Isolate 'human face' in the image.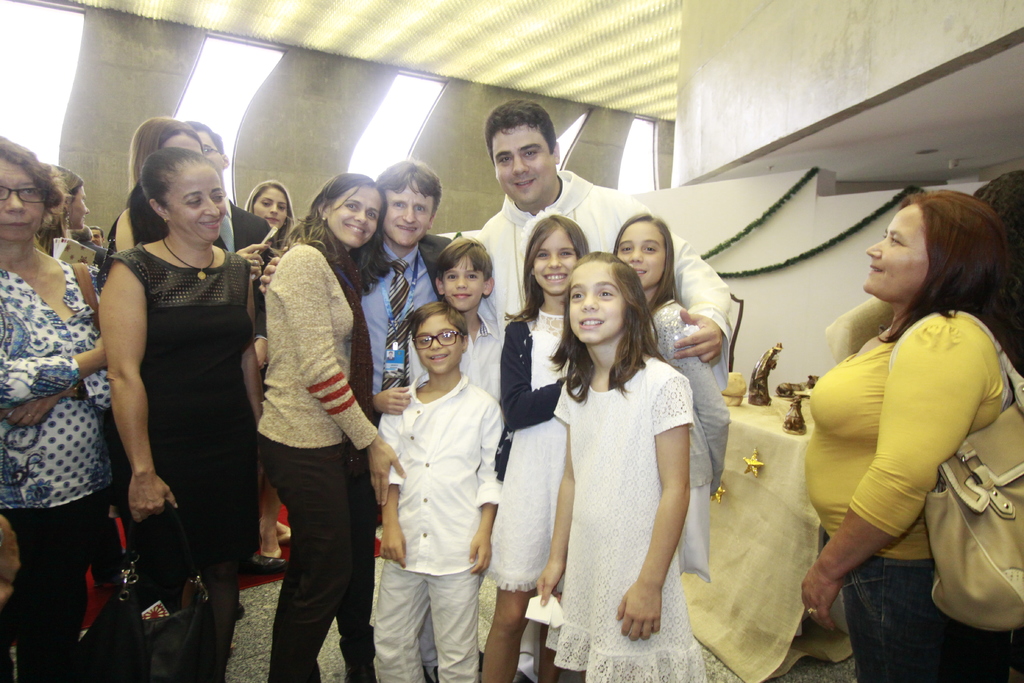
Isolated region: (378, 185, 431, 244).
